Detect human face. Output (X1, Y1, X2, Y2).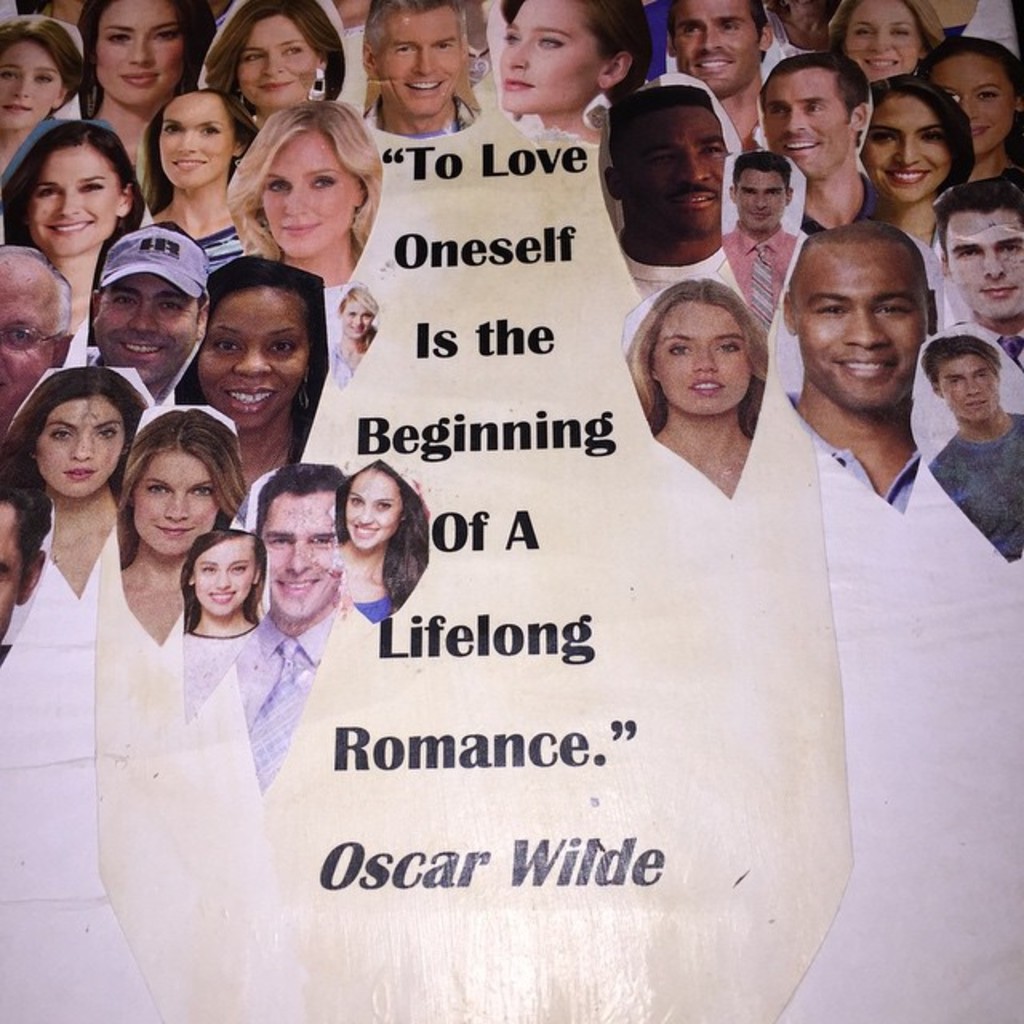
(131, 453, 224, 555).
